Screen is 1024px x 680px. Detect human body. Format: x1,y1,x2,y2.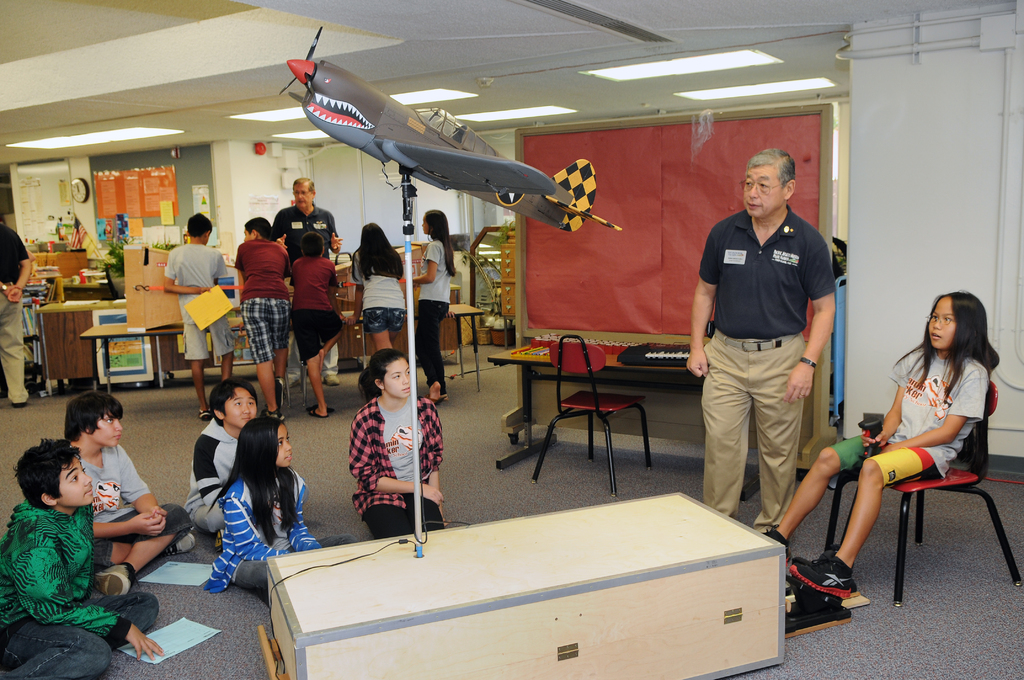
346,387,457,542.
